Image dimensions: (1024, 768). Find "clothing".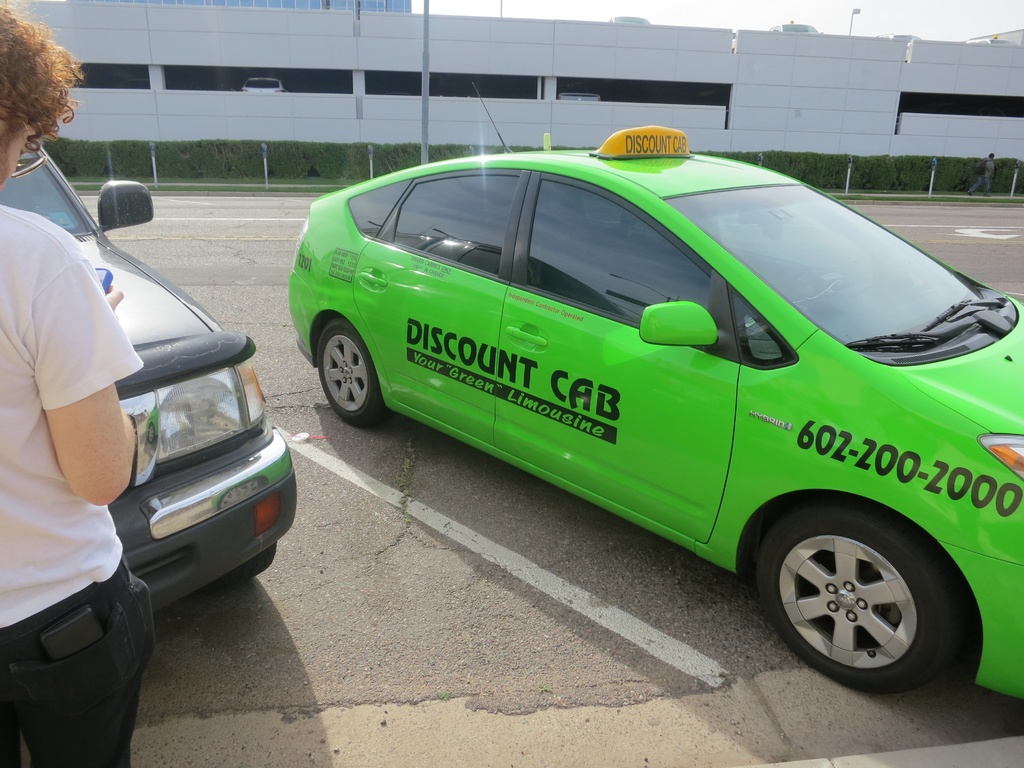
[x1=0, y1=201, x2=157, y2=767].
